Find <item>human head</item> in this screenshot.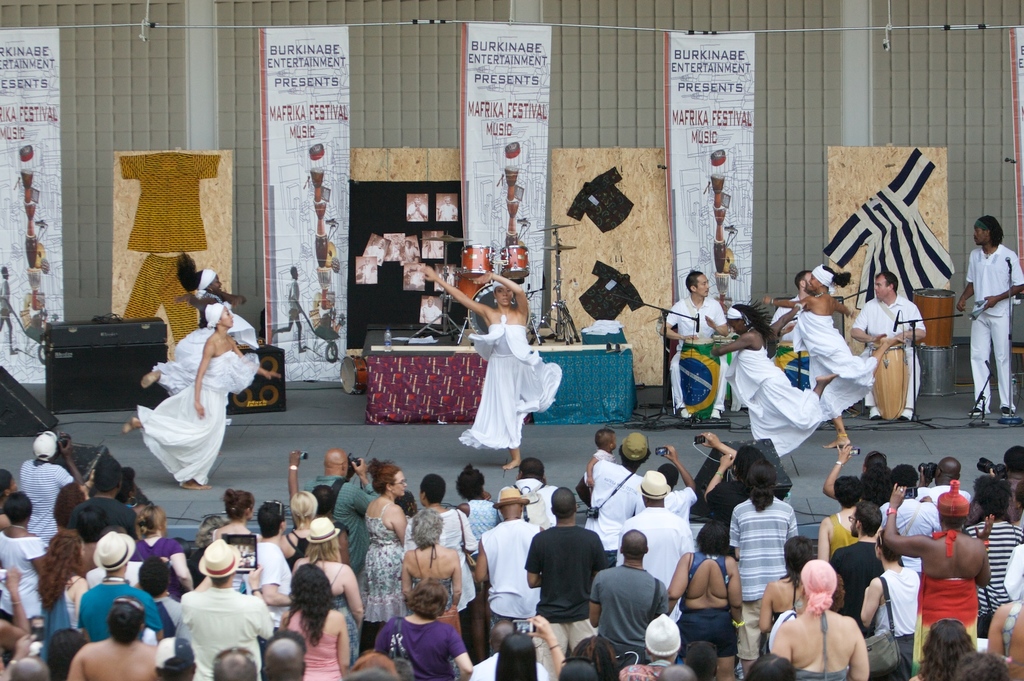
The bounding box for <item>human head</item> is locate(192, 265, 222, 292).
